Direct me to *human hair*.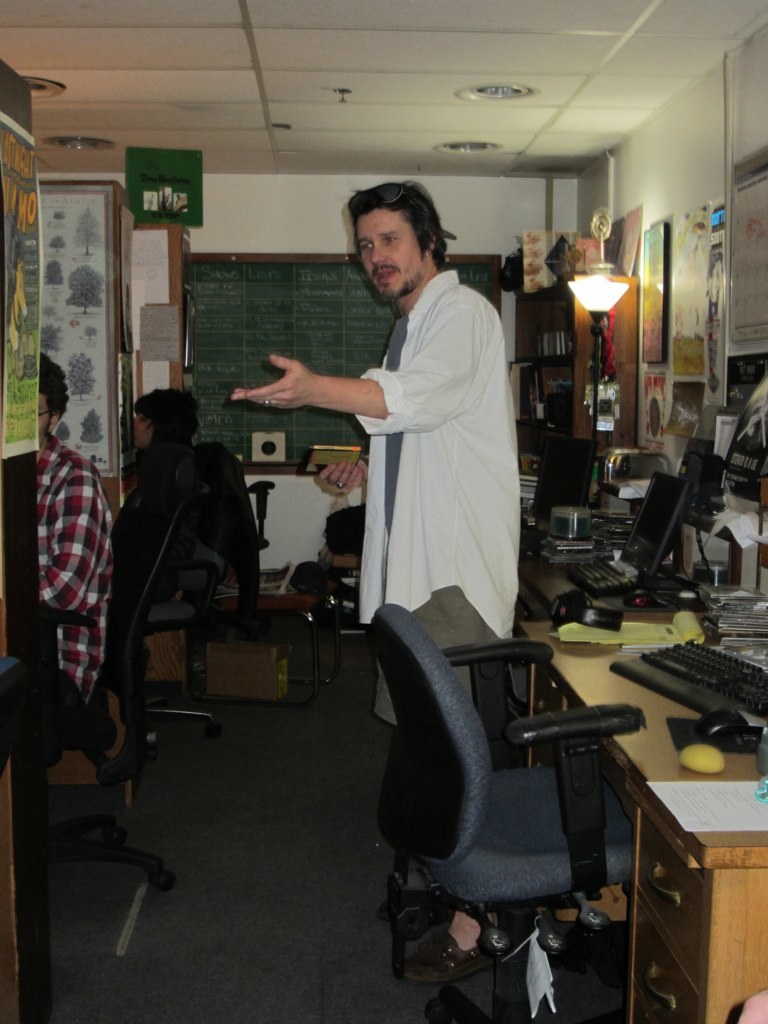
Direction: pyautogui.locateOnScreen(36, 351, 69, 438).
